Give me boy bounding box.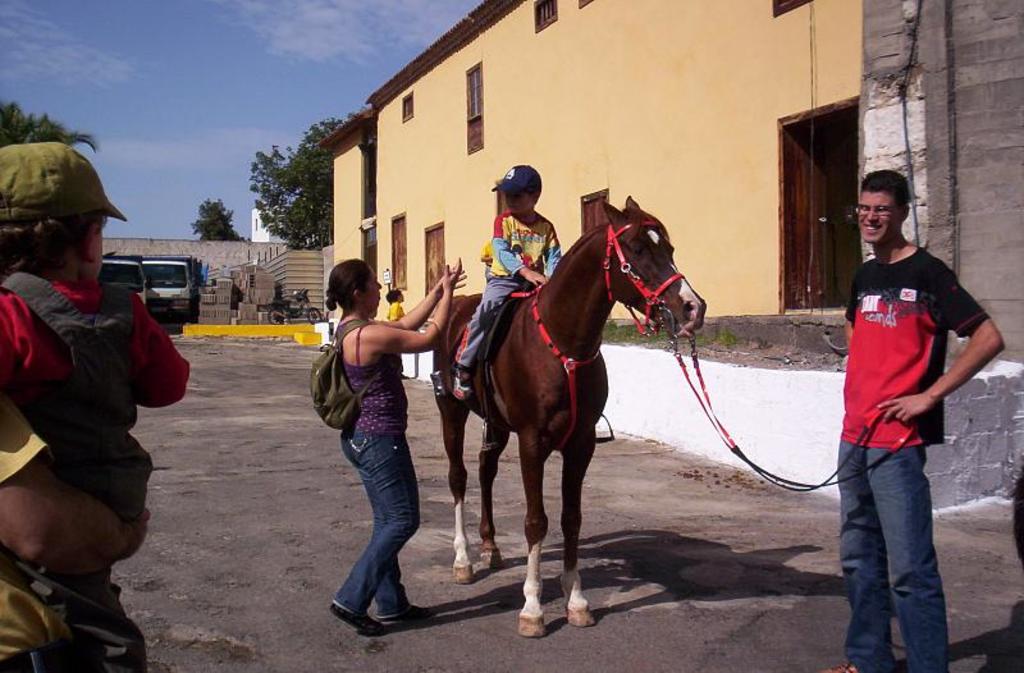
box(452, 162, 563, 400).
